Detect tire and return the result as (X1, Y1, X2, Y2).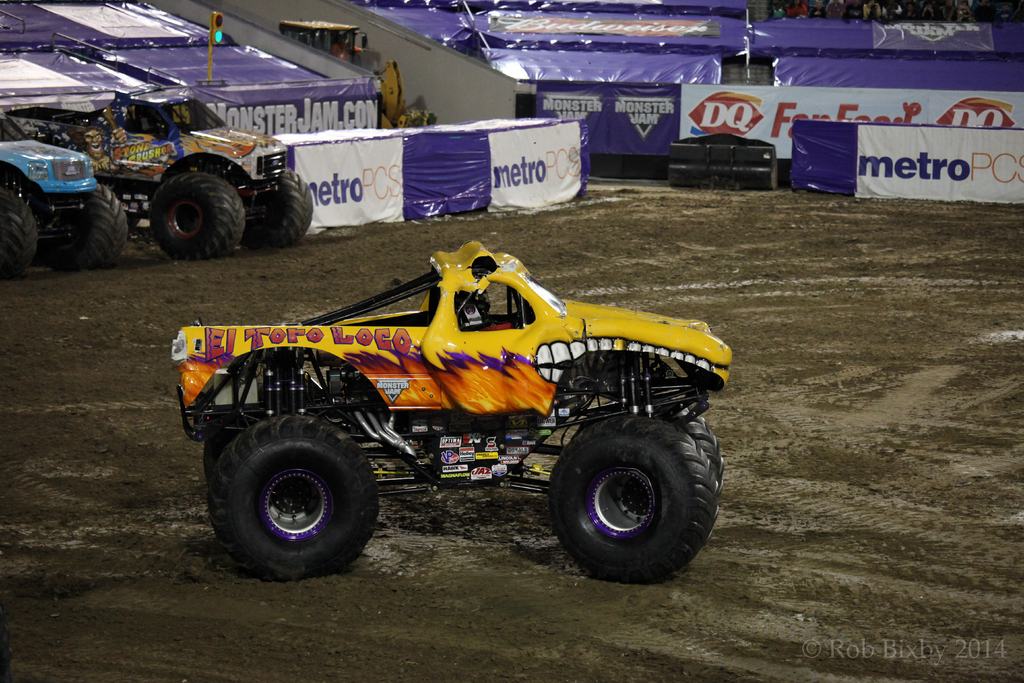
(0, 195, 42, 279).
